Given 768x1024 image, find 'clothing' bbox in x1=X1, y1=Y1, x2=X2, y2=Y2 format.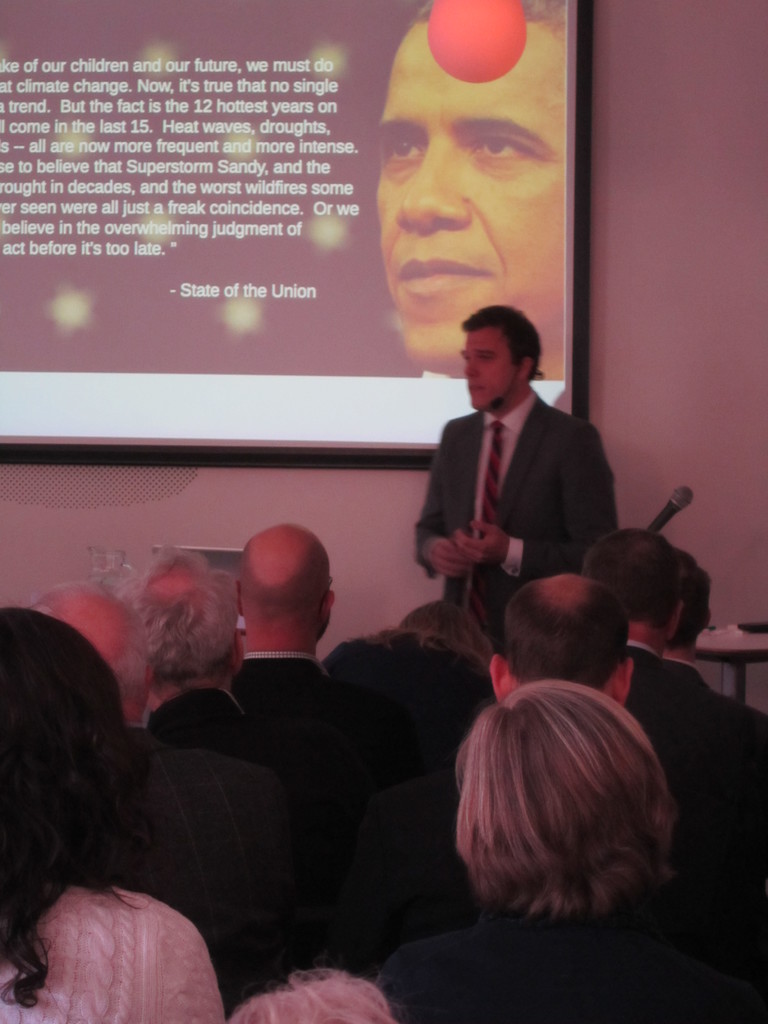
x1=623, y1=639, x2=767, y2=836.
